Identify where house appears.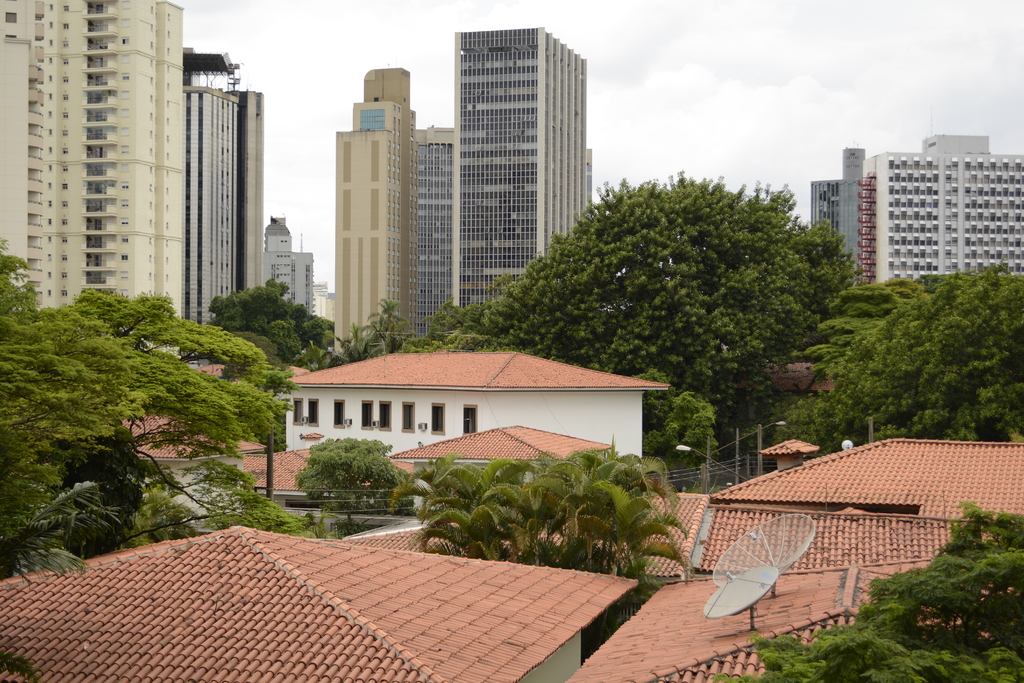
Appears at {"left": 681, "top": 504, "right": 973, "bottom": 562}.
